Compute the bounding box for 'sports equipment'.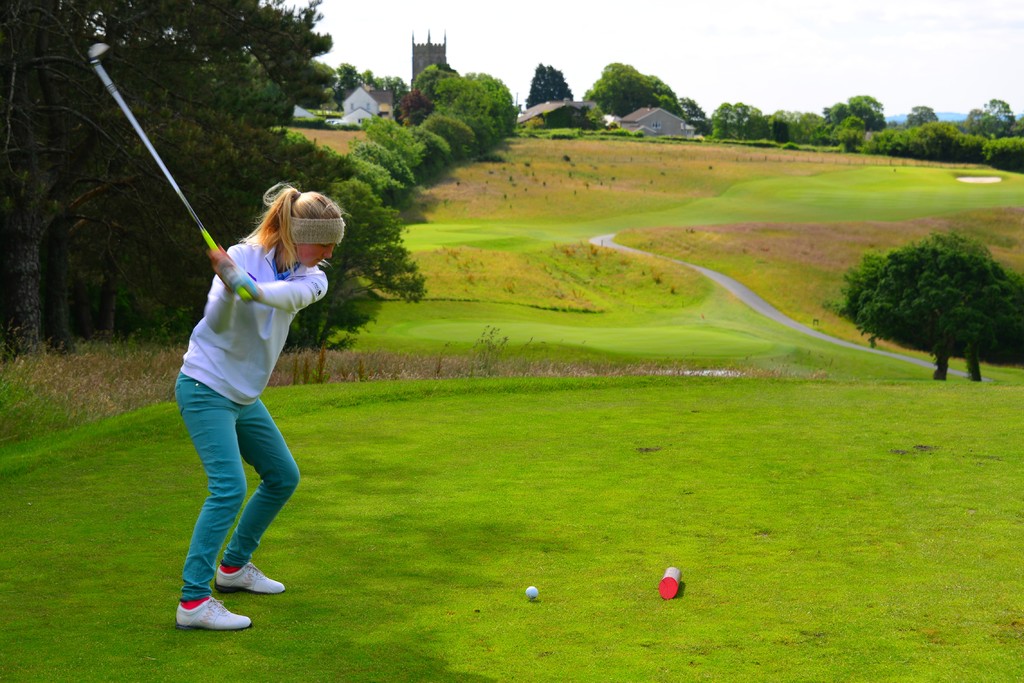
(x1=88, y1=43, x2=249, y2=304).
